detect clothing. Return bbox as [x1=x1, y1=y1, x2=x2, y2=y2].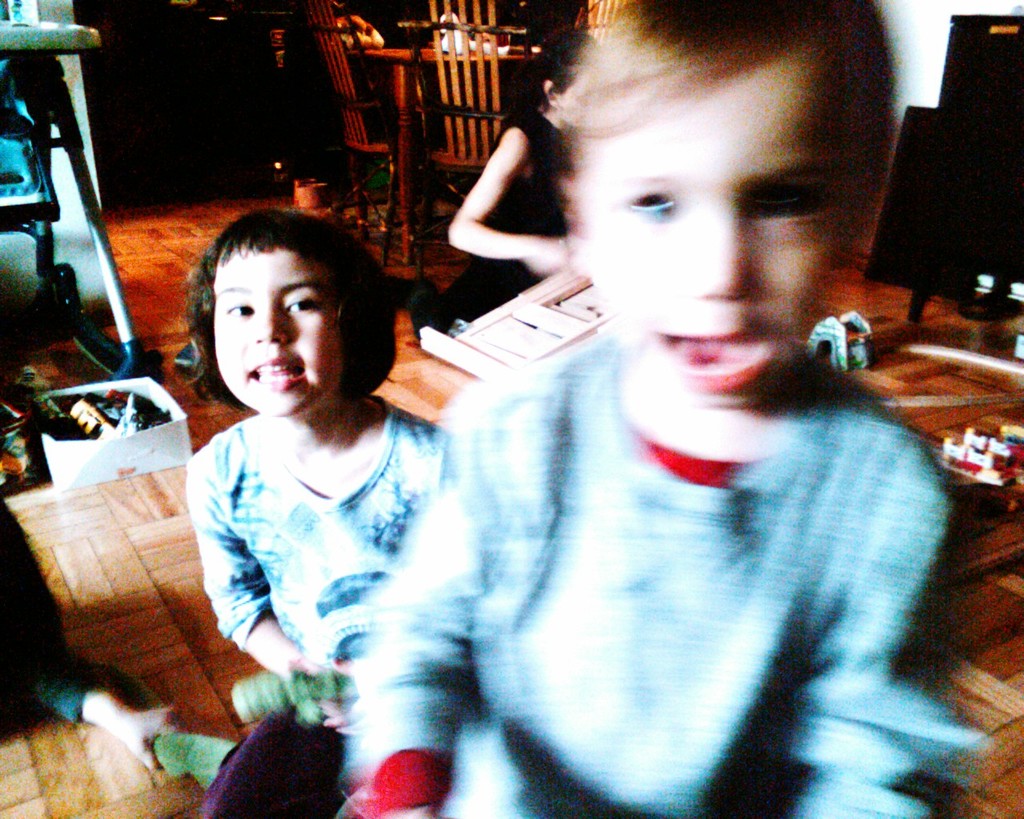
[x1=0, y1=501, x2=102, y2=732].
